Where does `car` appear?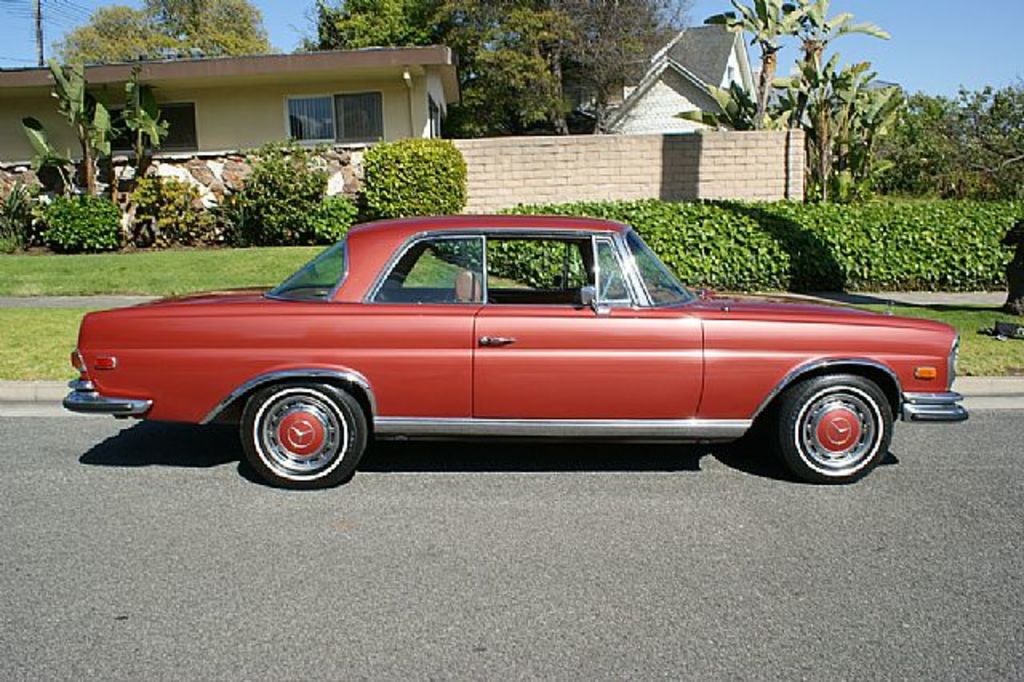
Appears at {"left": 64, "top": 223, "right": 973, "bottom": 495}.
